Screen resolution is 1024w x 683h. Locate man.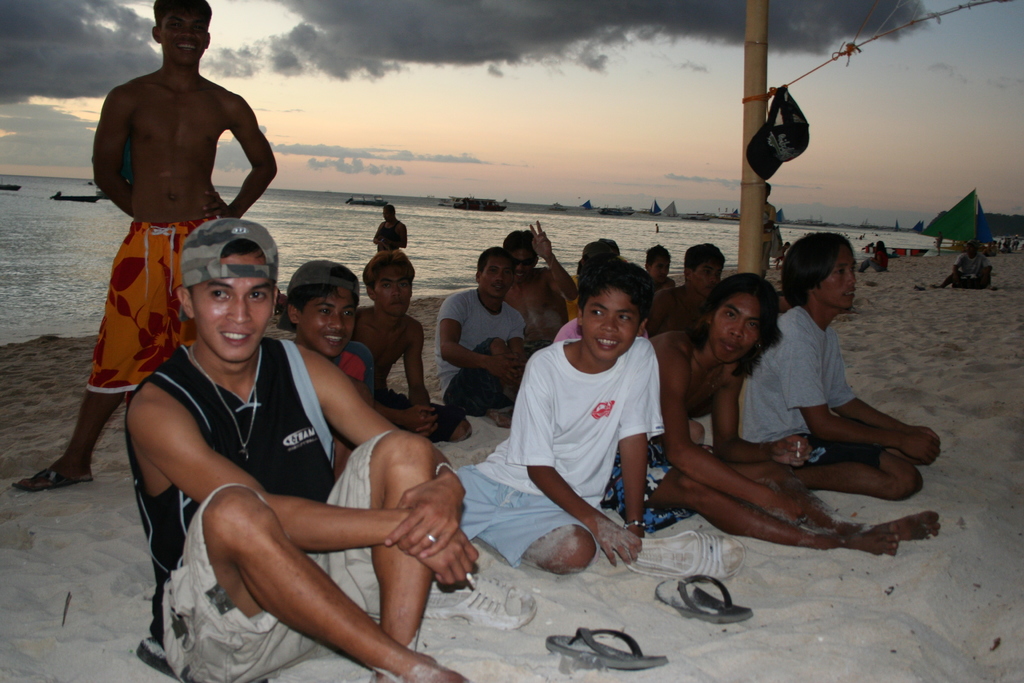
<box>415,234,539,431</box>.
